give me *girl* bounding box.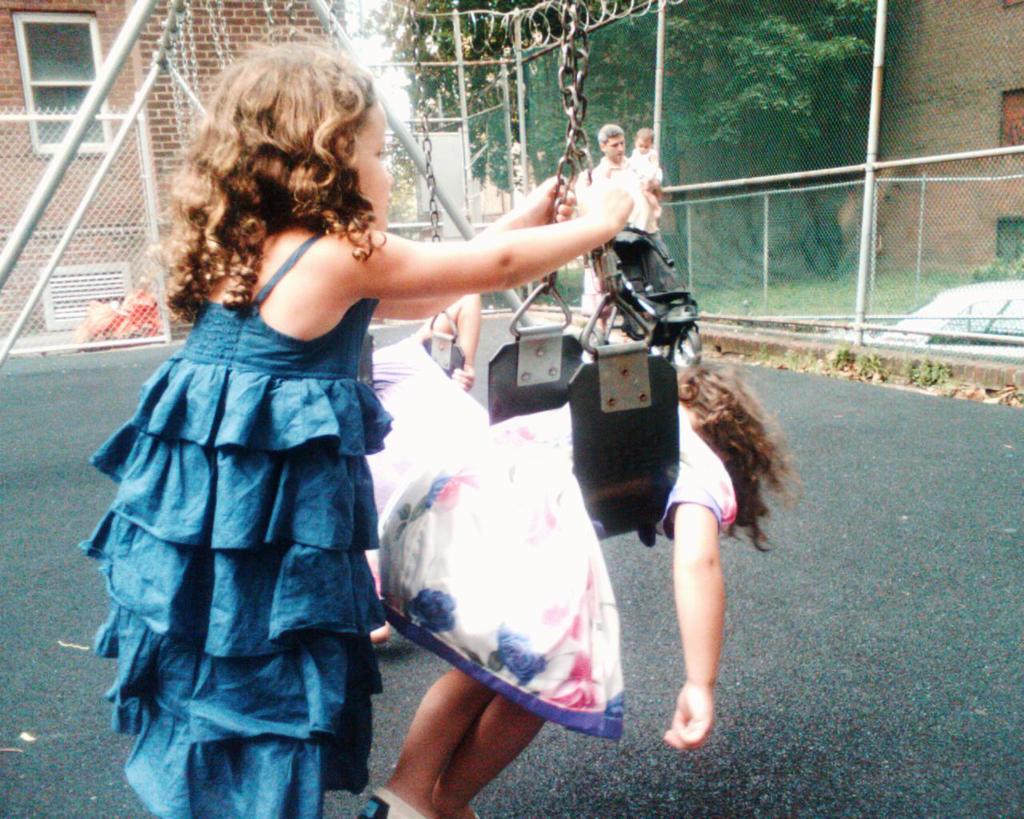
bbox(383, 371, 802, 817).
